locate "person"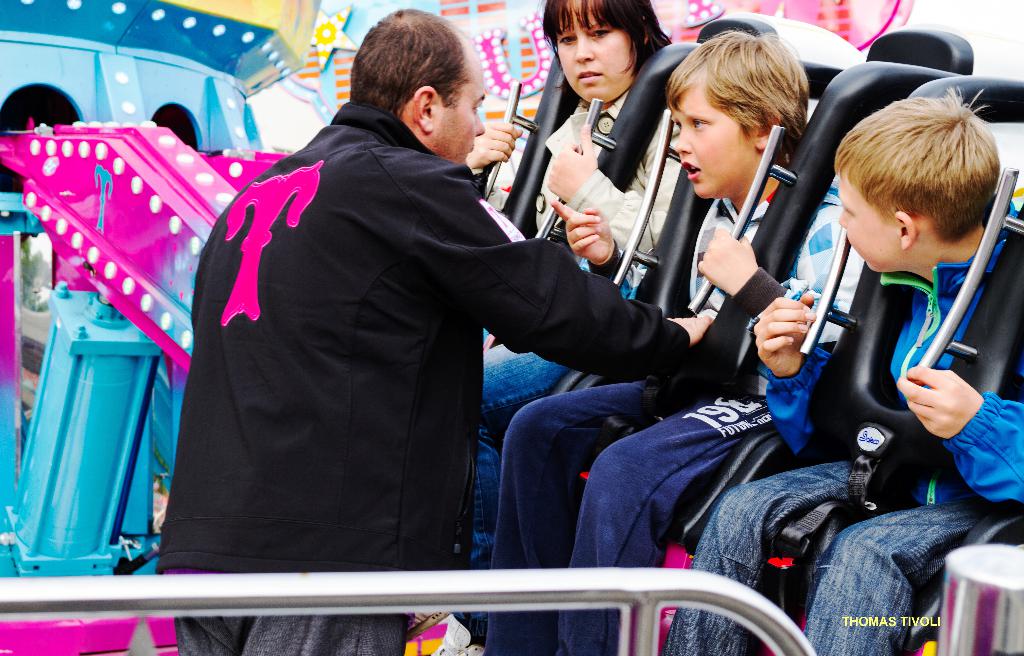
detection(148, 4, 721, 655)
